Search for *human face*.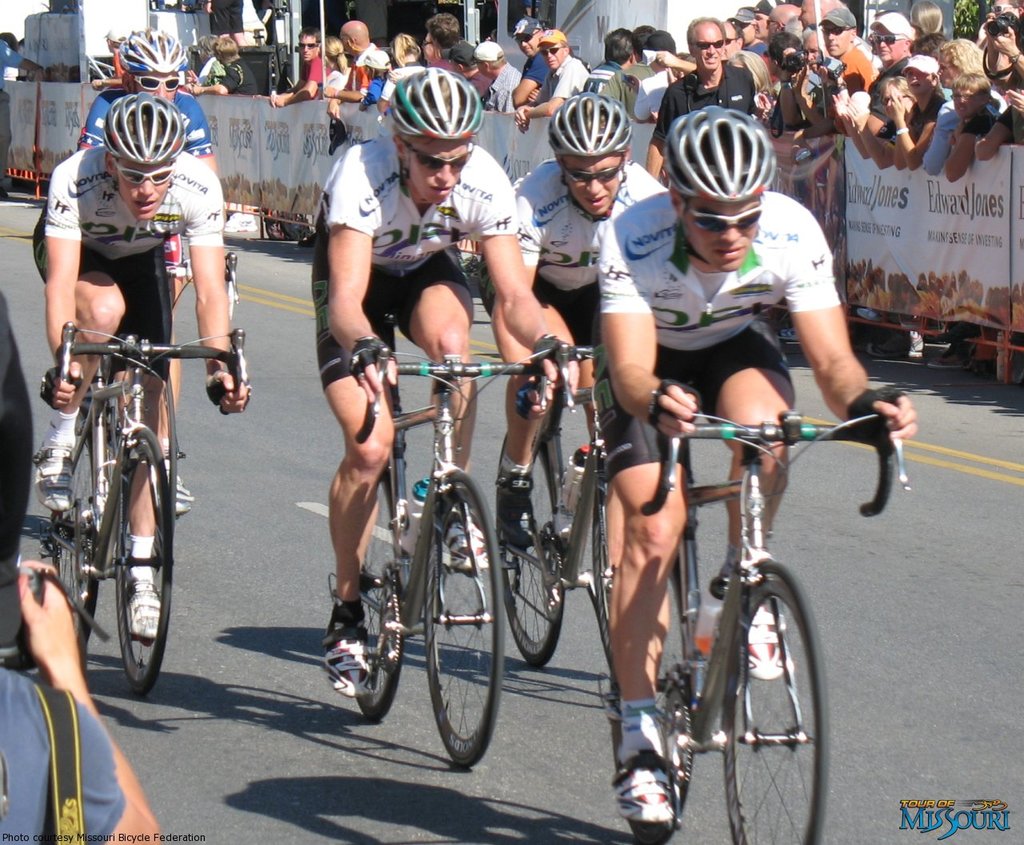
Found at x1=538 y1=41 x2=564 y2=66.
